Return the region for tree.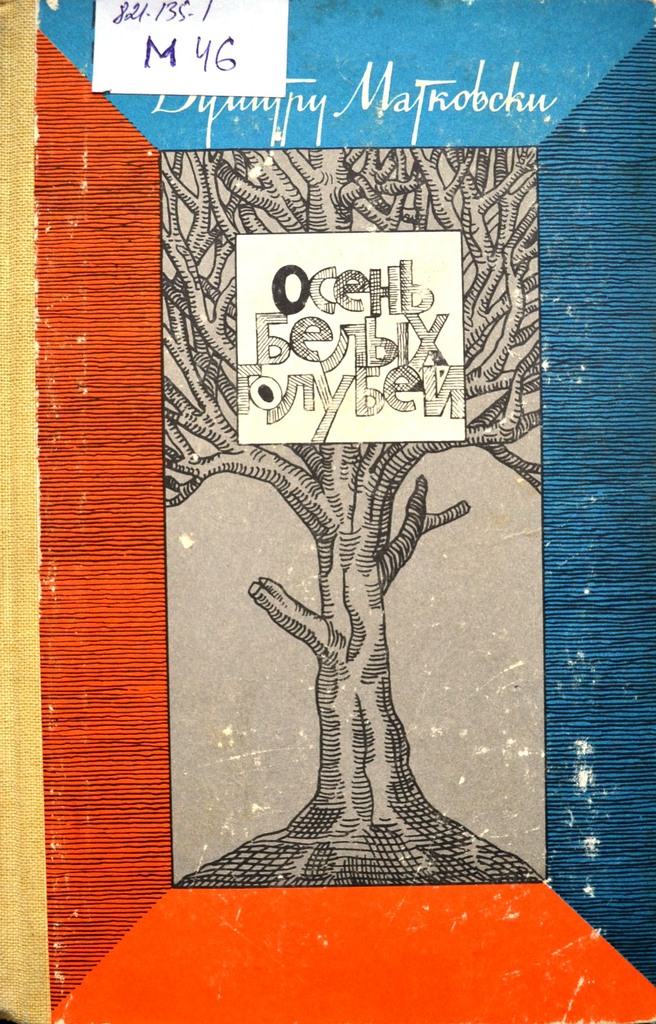
rect(159, 152, 550, 888).
